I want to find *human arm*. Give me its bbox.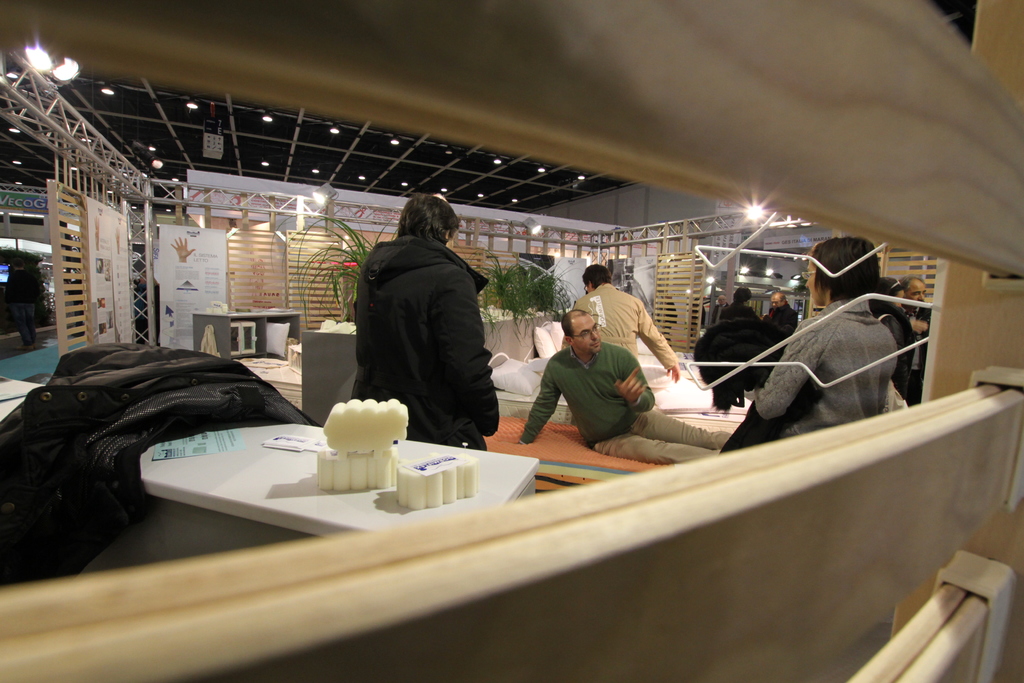
bbox=[520, 358, 564, 450].
